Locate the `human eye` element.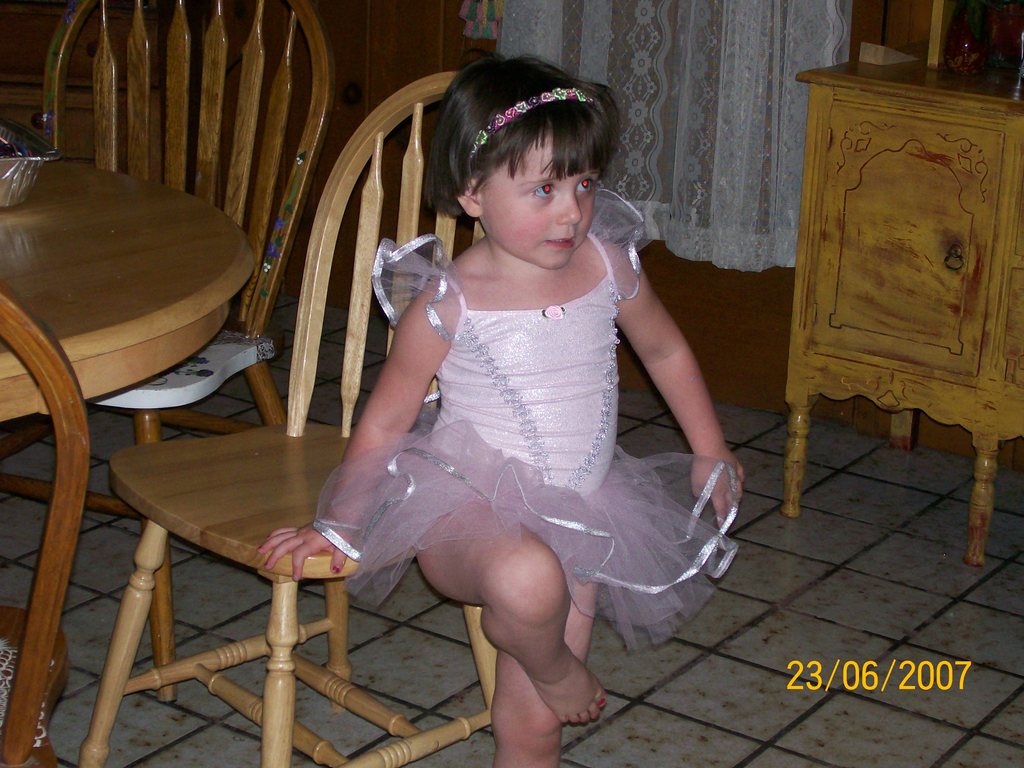
Element bbox: box(573, 177, 595, 198).
